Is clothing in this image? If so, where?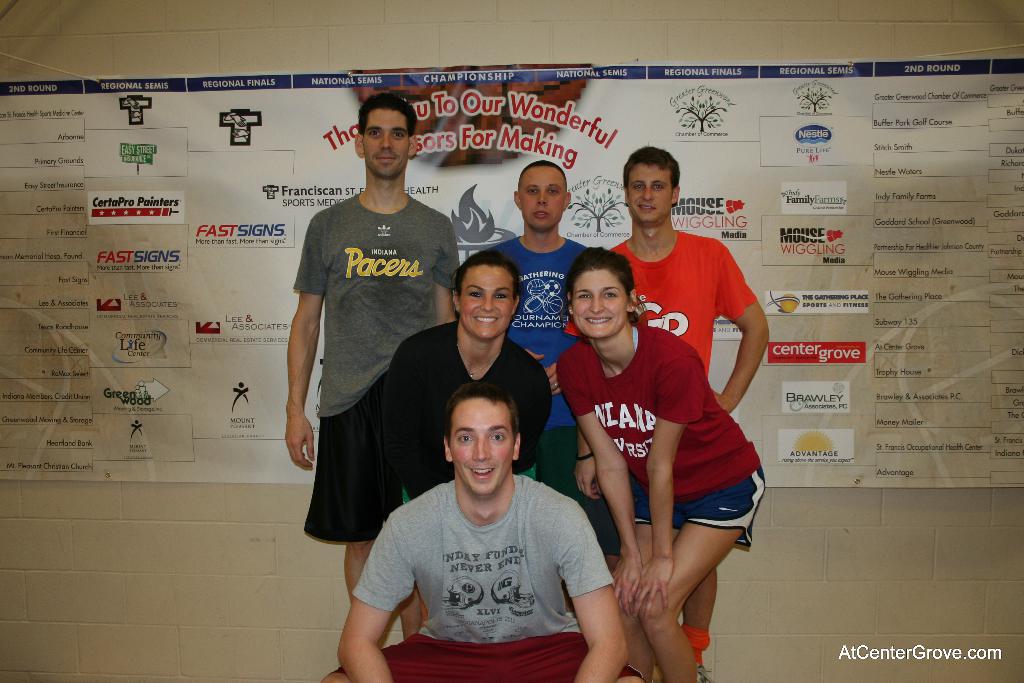
Yes, at locate(326, 473, 643, 682).
